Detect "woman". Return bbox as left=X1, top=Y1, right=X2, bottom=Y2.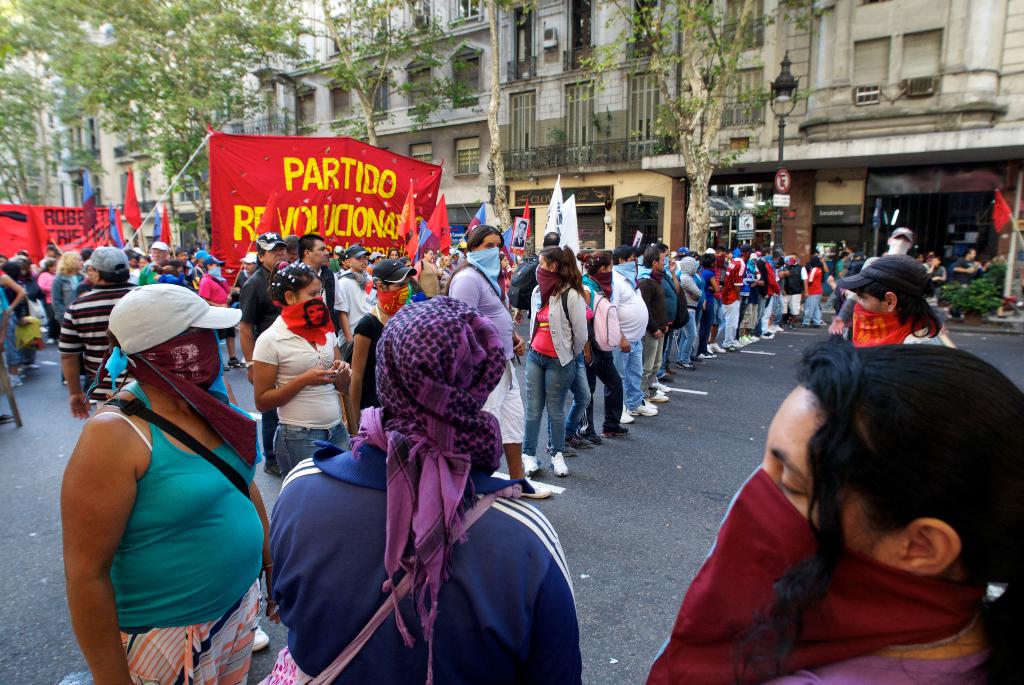
left=691, top=274, right=1003, bottom=684.
